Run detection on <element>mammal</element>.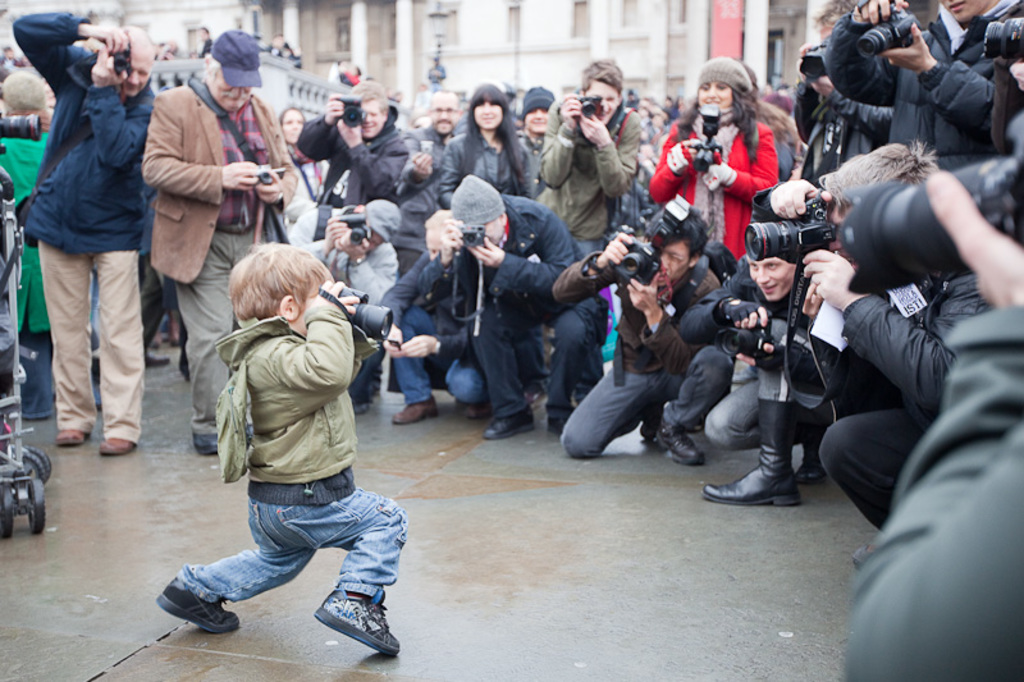
Result: rect(294, 73, 407, 356).
